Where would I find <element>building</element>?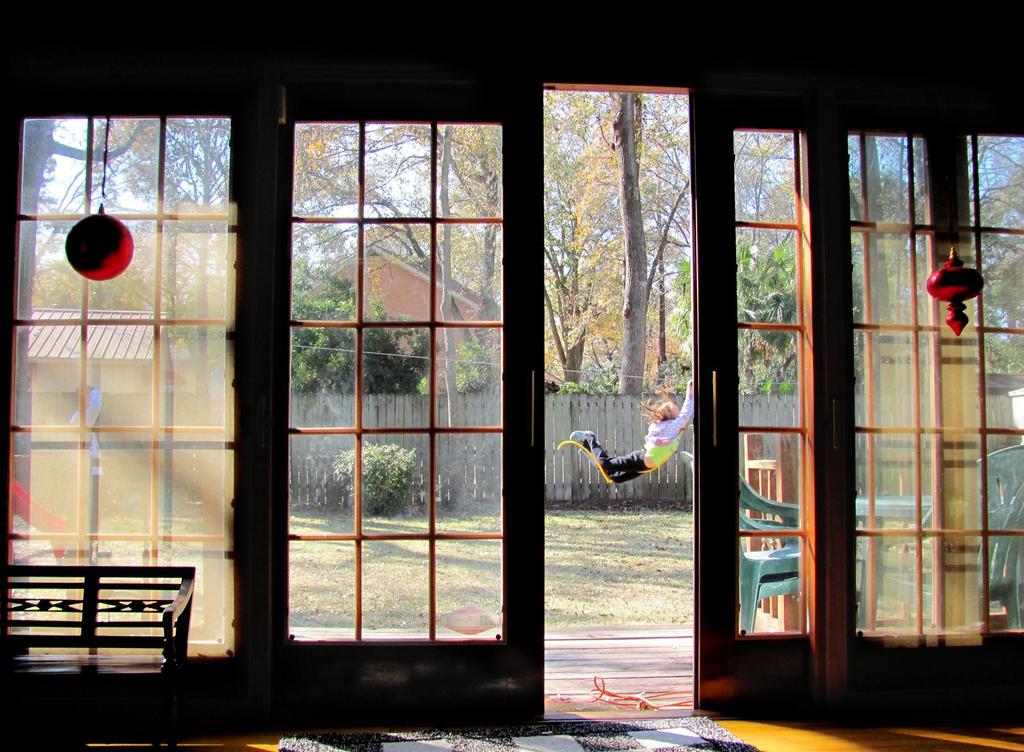
At Rect(2, 0, 1023, 751).
